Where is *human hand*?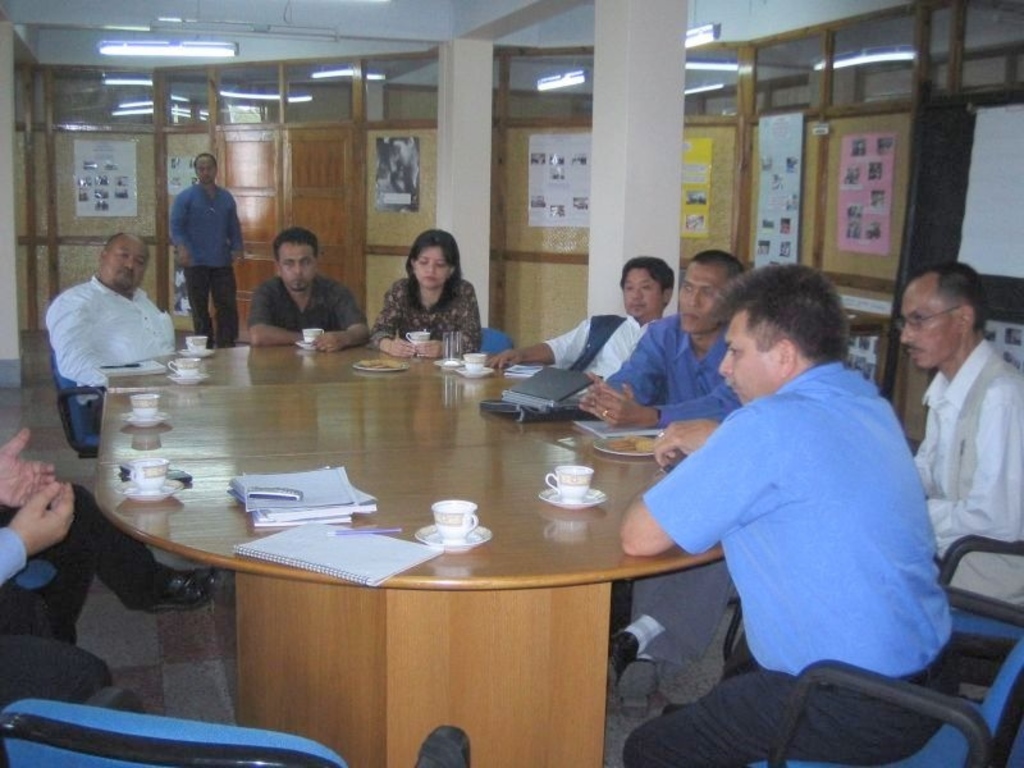
(x1=573, y1=370, x2=611, y2=417).
